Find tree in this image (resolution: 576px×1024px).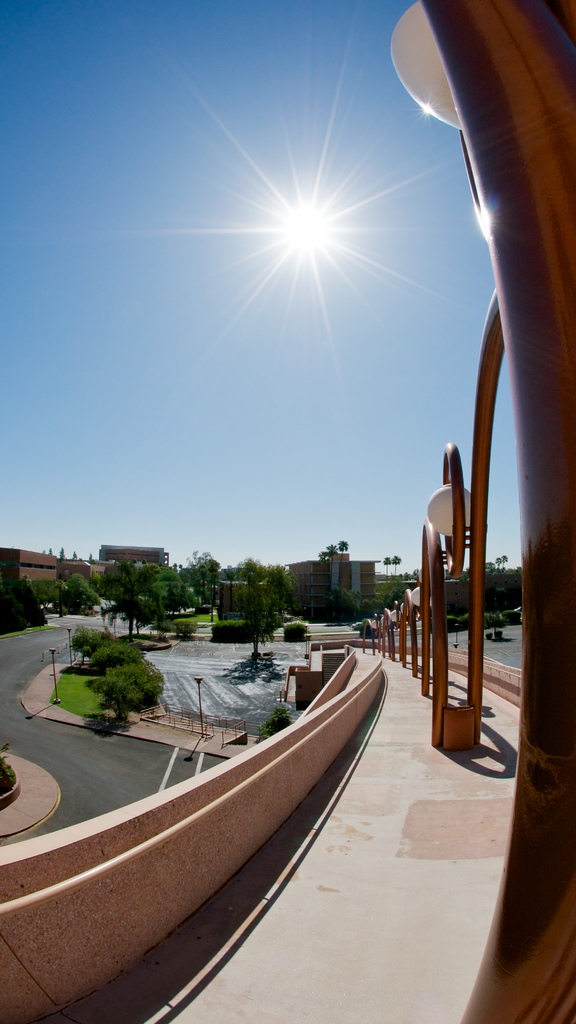
bbox(58, 543, 67, 561).
